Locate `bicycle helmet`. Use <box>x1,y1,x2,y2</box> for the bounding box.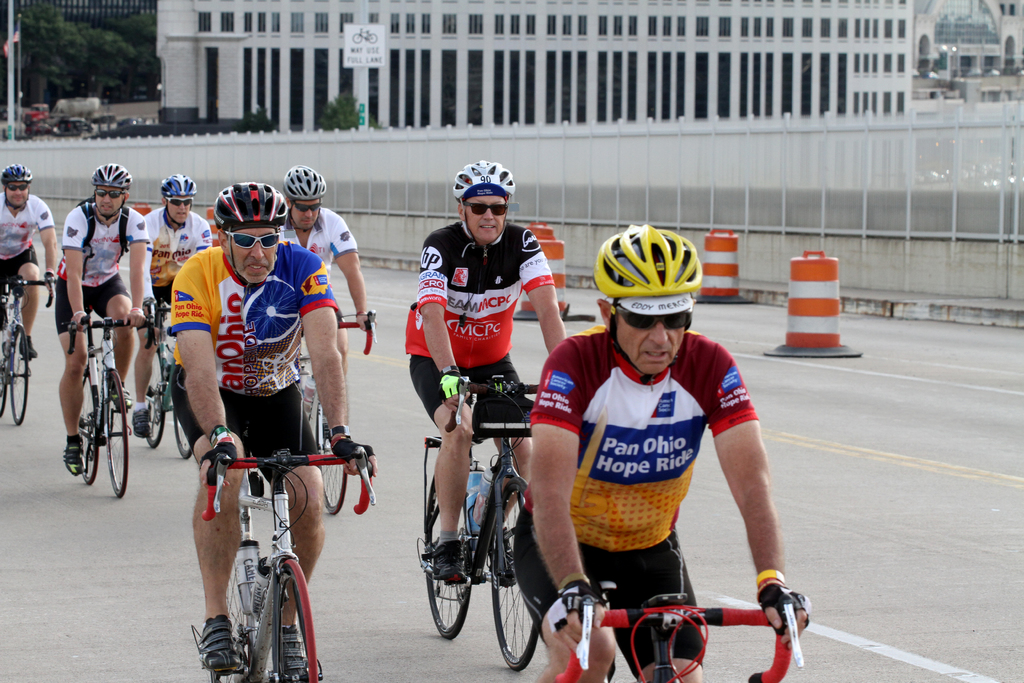
<box>0,164,27,181</box>.
